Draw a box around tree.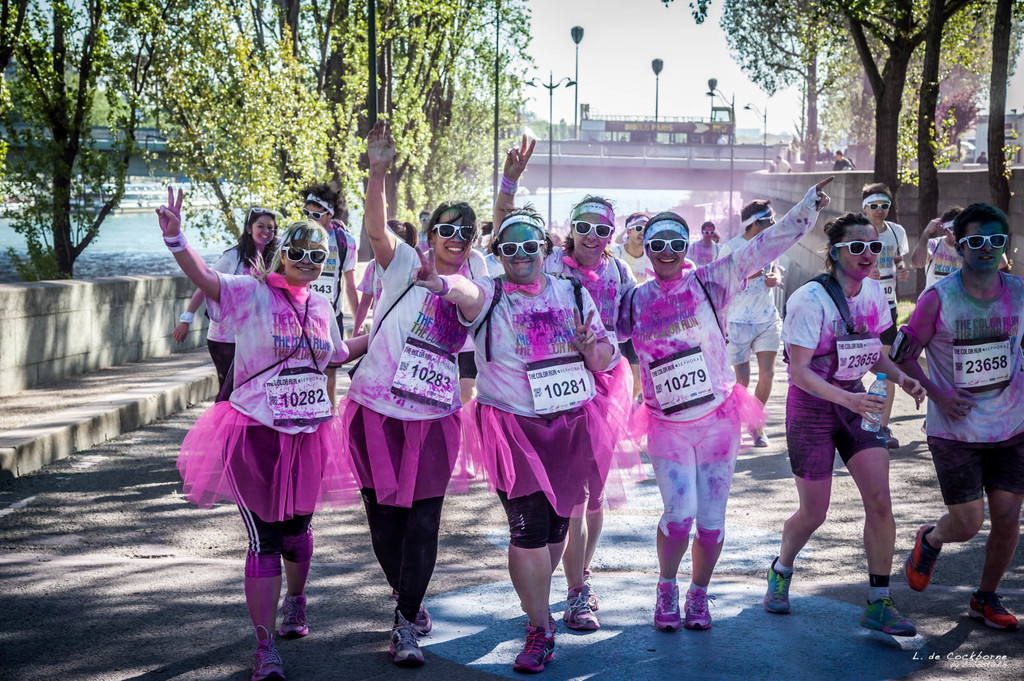
x1=90, y1=0, x2=545, y2=332.
